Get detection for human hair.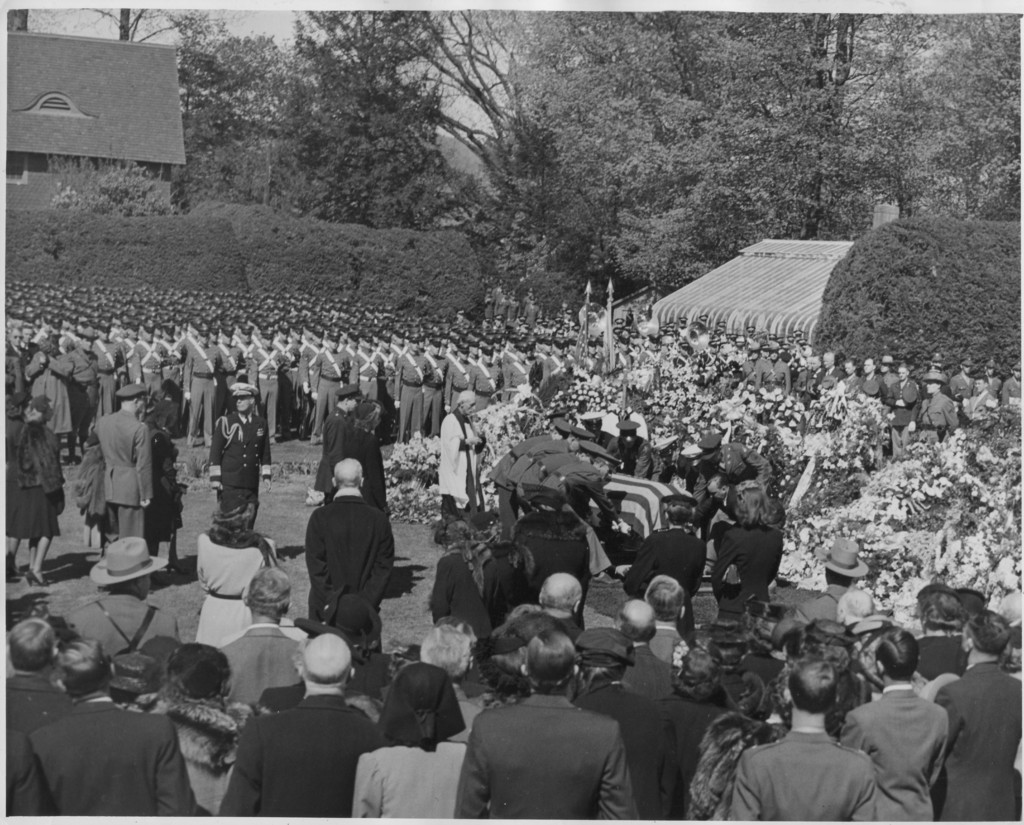
Detection: [x1=143, y1=403, x2=177, y2=434].
